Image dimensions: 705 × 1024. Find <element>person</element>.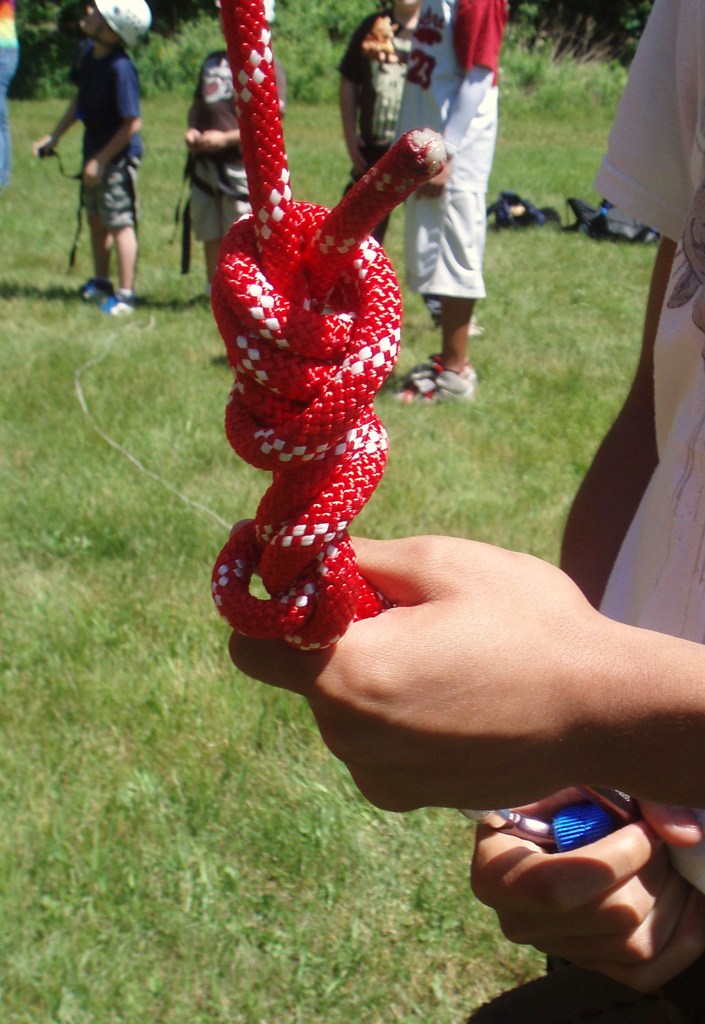
region(389, 0, 505, 409).
